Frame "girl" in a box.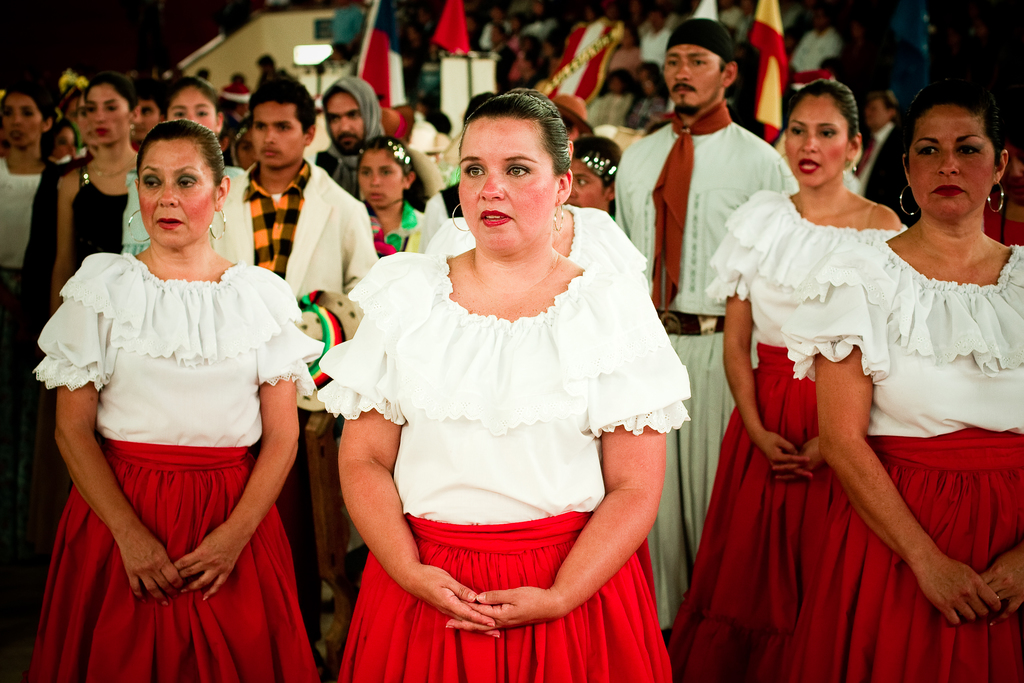
(223,115,258,170).
